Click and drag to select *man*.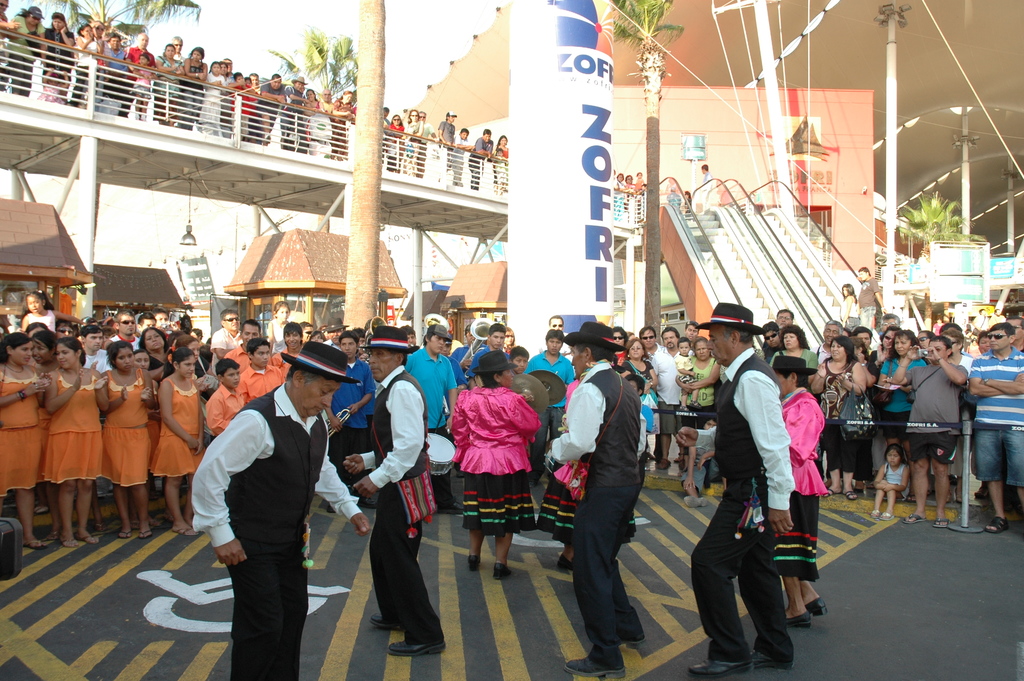
Selection: bbox(347, 322, 442, 657).
